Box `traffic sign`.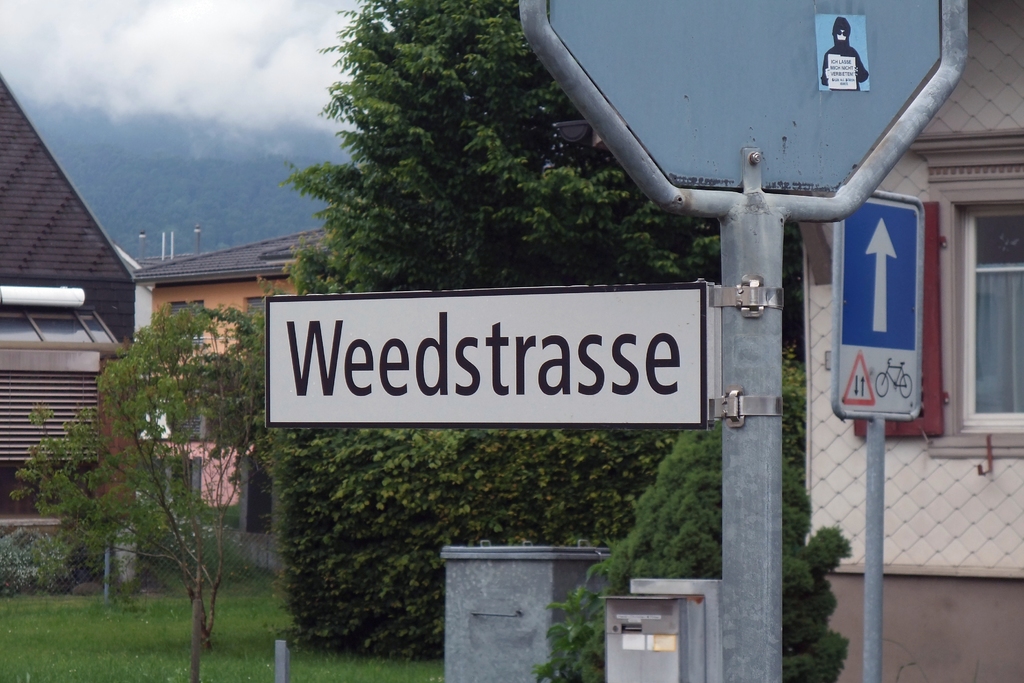
[266, 286, 726, 431].
